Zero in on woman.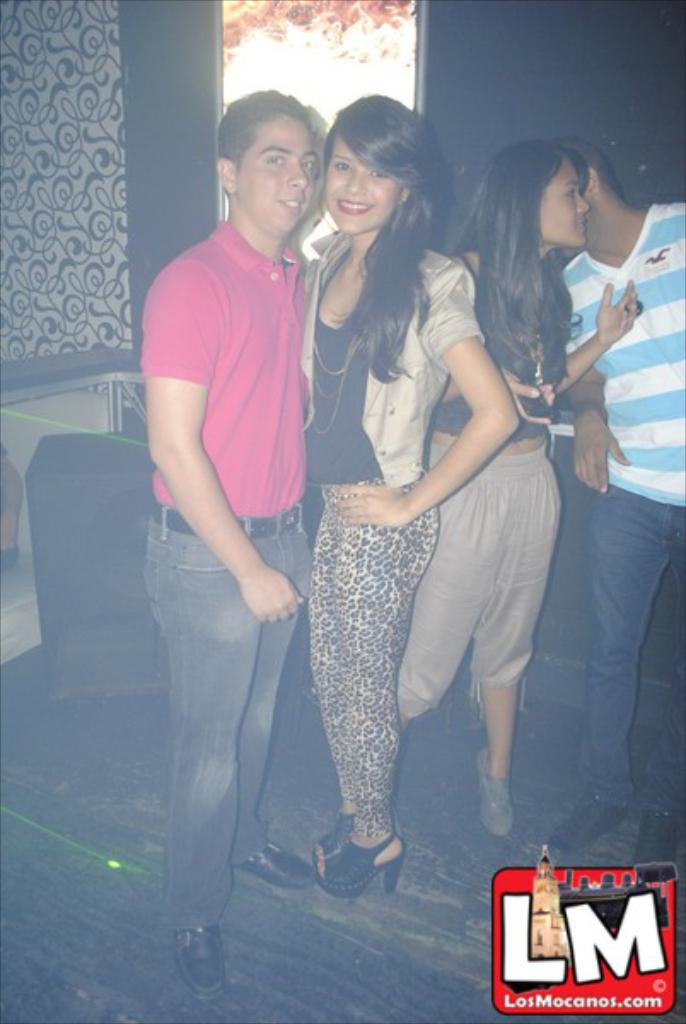
Zeroed in: 302:85:522:896.
